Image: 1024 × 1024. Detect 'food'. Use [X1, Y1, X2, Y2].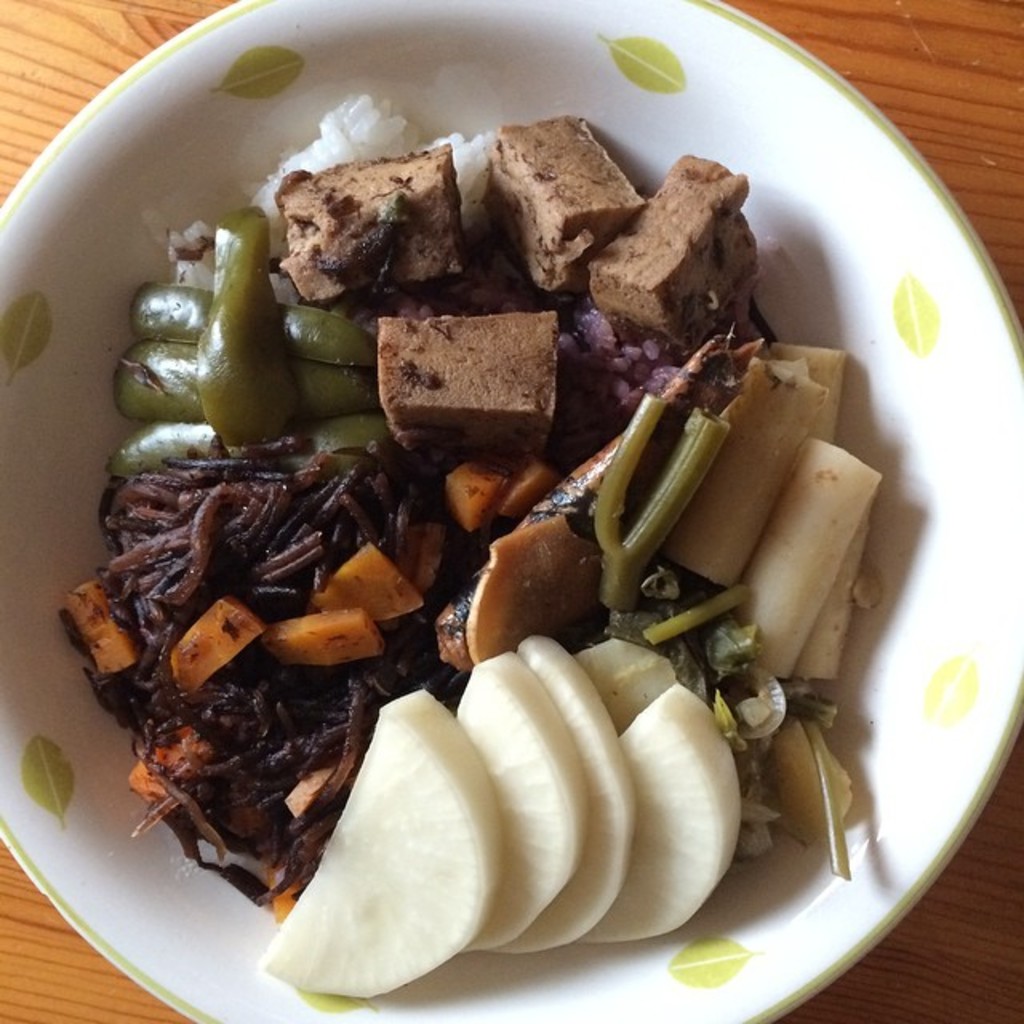
[85, 43, 856, 979].
